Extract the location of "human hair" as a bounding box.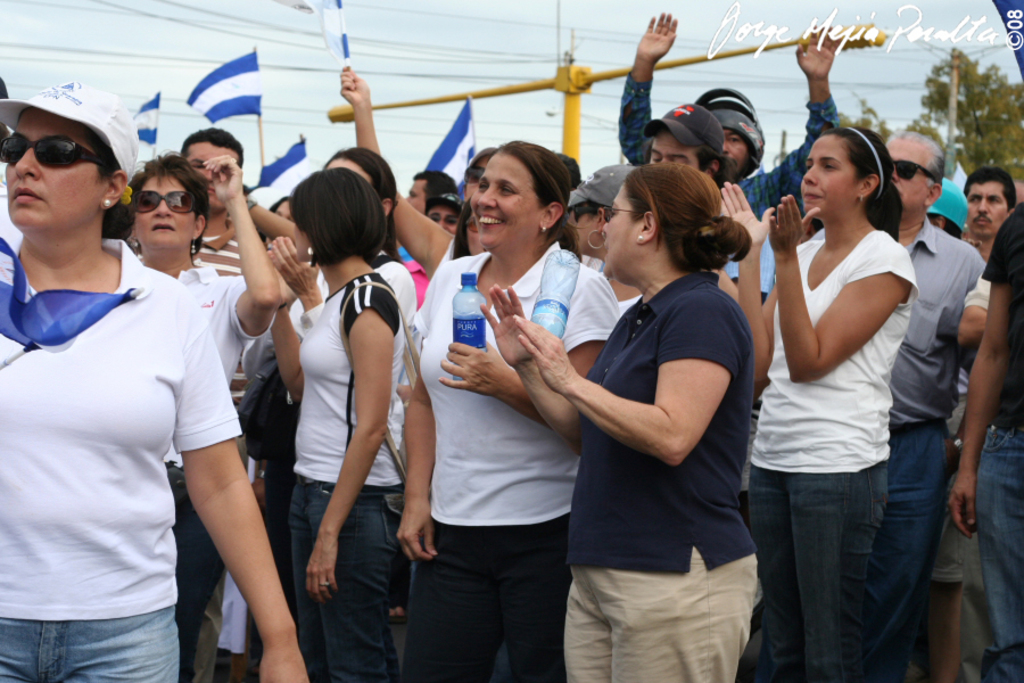
box(960, 167, 1017, 213).
